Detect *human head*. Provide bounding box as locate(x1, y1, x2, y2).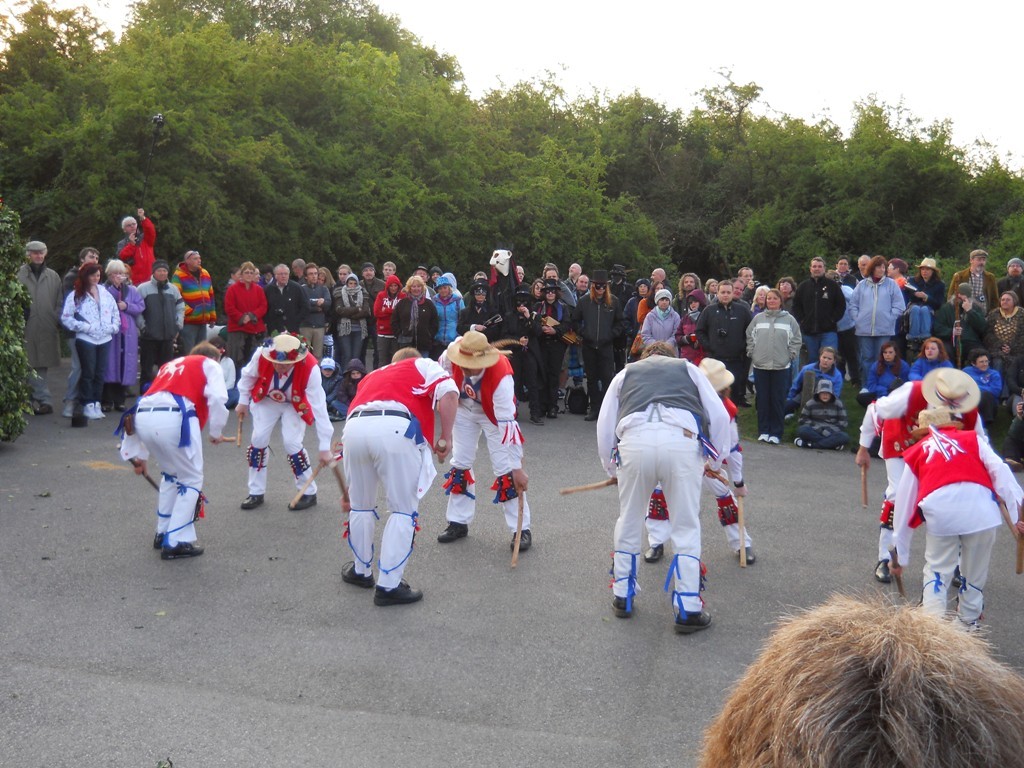
locate(881, 340, 897, 364).
